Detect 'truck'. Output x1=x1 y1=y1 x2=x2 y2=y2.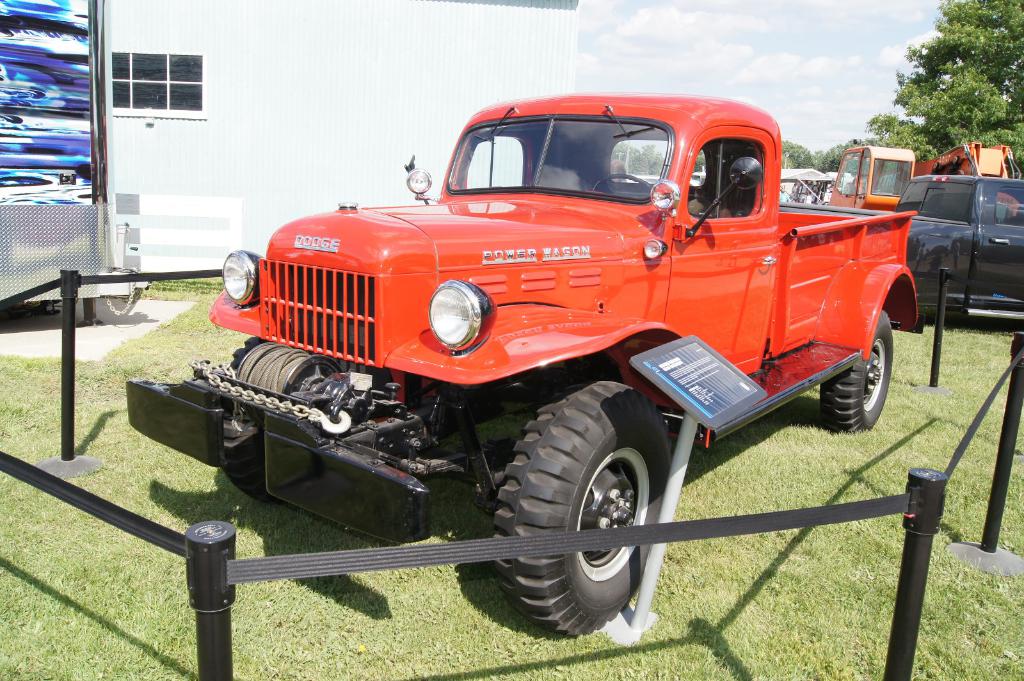
x1=142 y1=77 x2=963 y2=618.
